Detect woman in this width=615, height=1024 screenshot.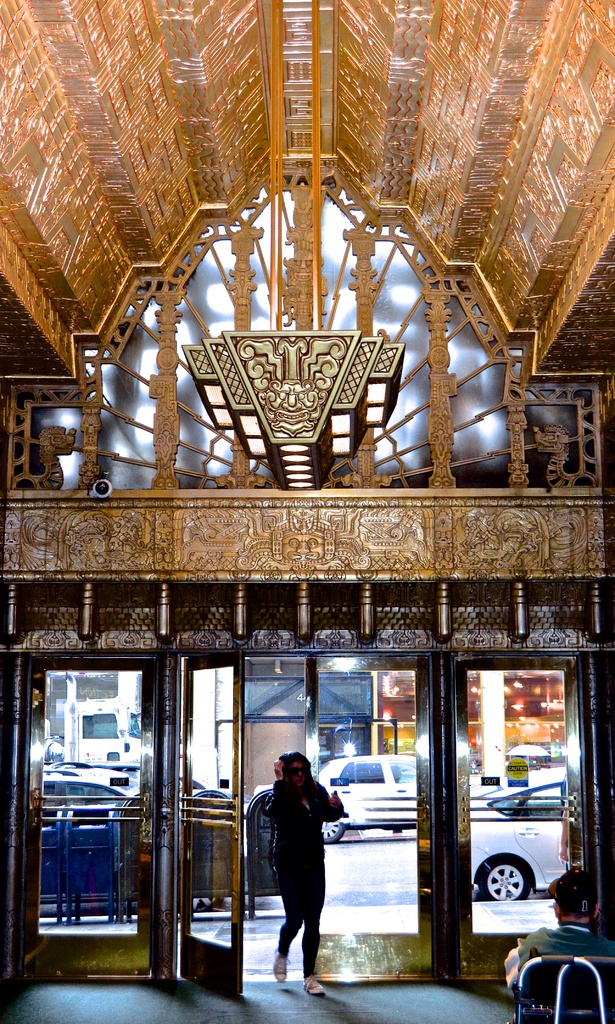
Detection: locate(266, 785, 331, 989).
